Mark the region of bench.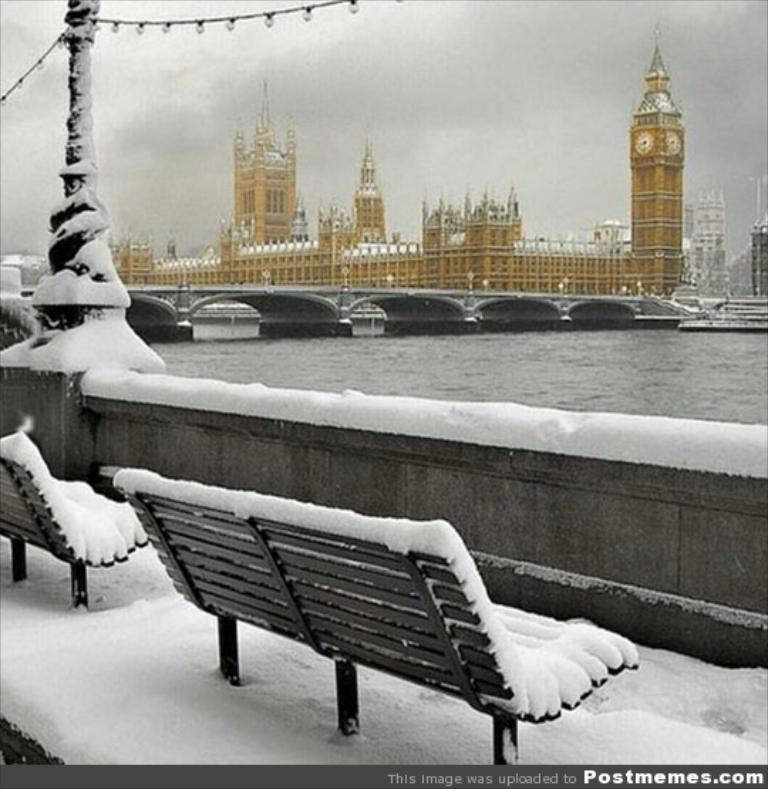
Region: l=68, t=505, r=624, b=776.
